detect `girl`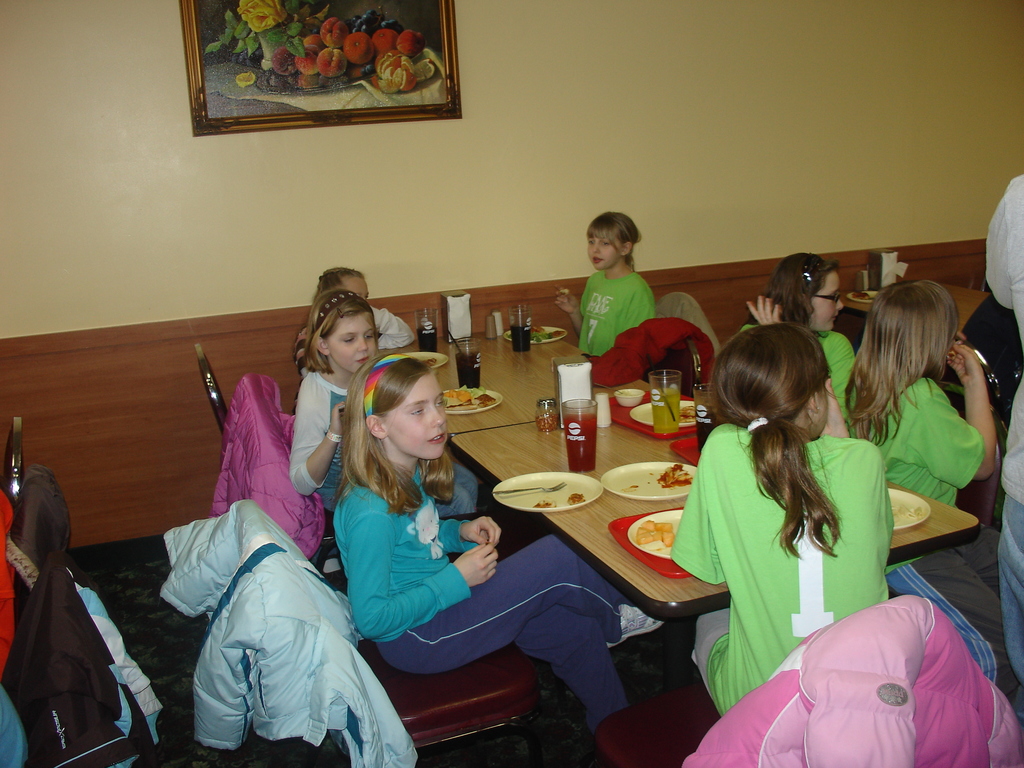
Rect(292, 266, 420, 381)
